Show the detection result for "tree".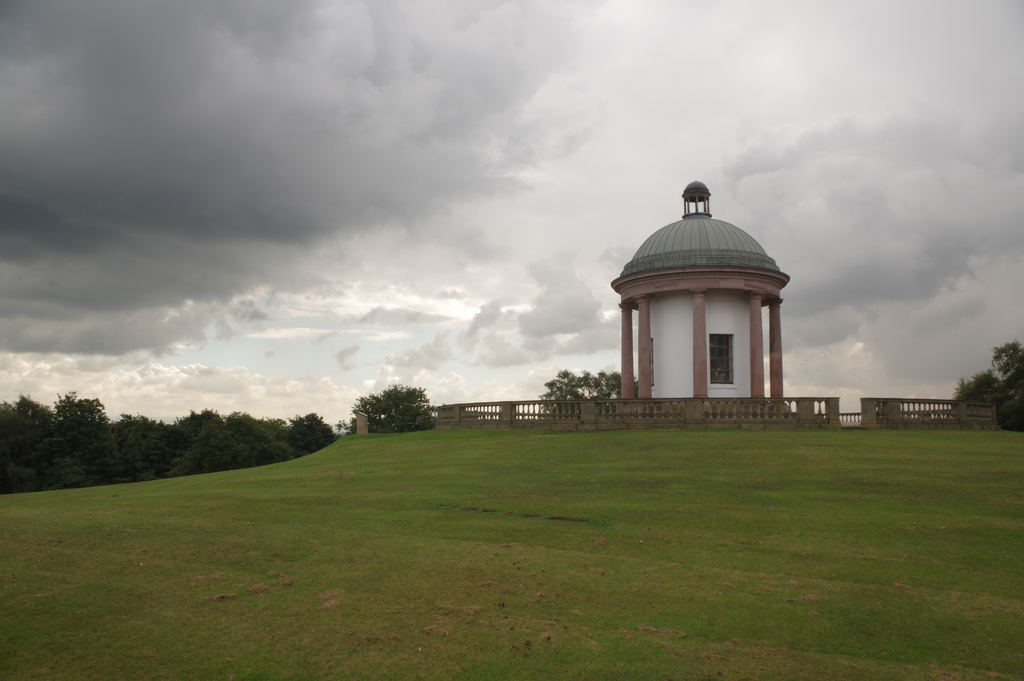
(left=177, top=428, right=295, bottom=478).
